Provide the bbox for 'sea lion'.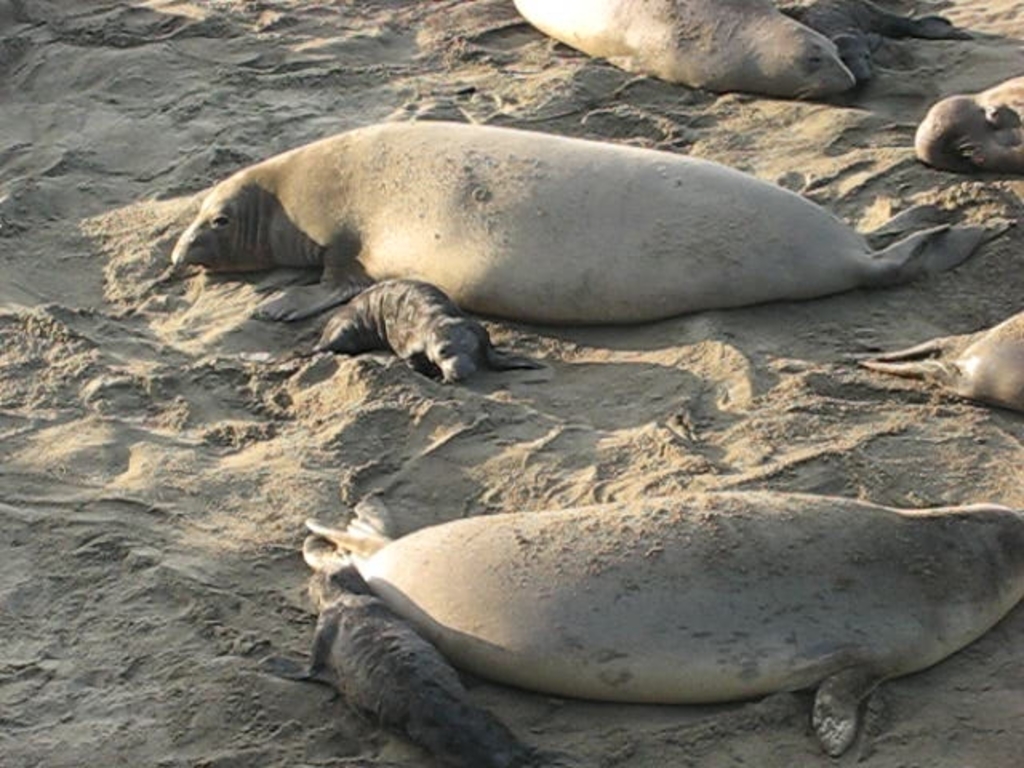
bbox(307, 278, 538, 389).
